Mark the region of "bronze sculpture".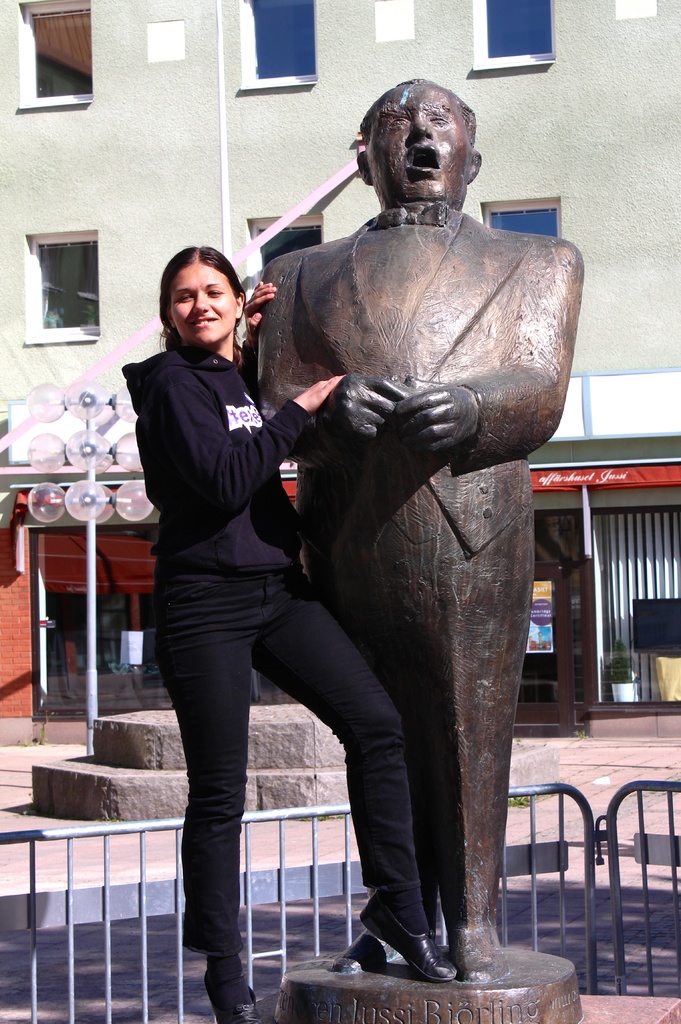
Region: l=207, t=70, r=579, b=1023.
